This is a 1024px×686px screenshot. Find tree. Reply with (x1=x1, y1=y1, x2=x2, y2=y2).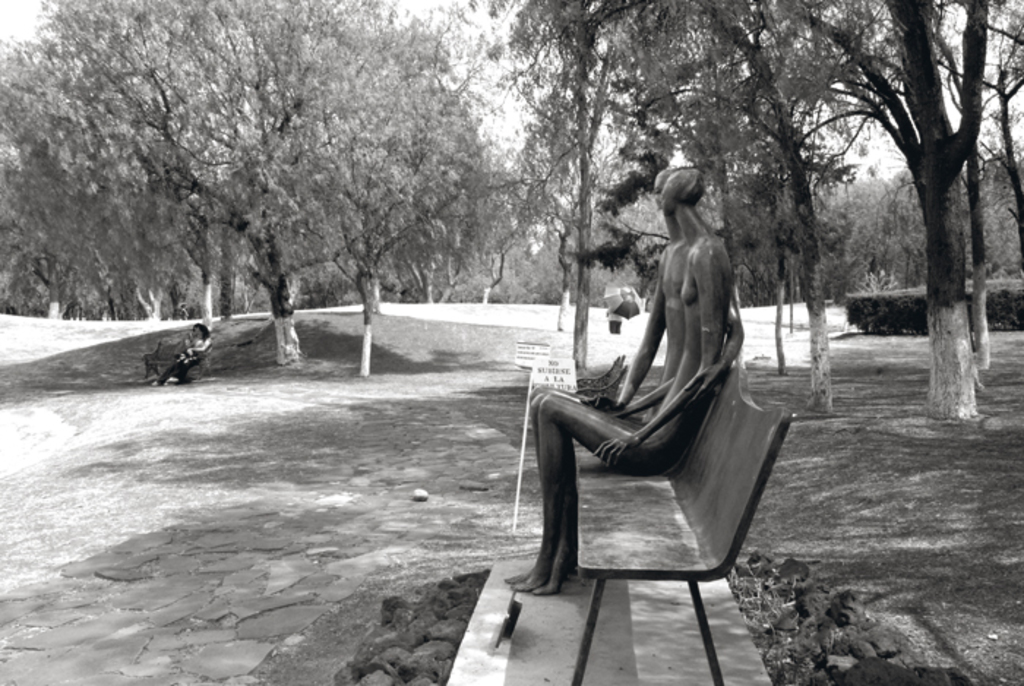
(x1=0, y1=26, x2=294, y2=332).
